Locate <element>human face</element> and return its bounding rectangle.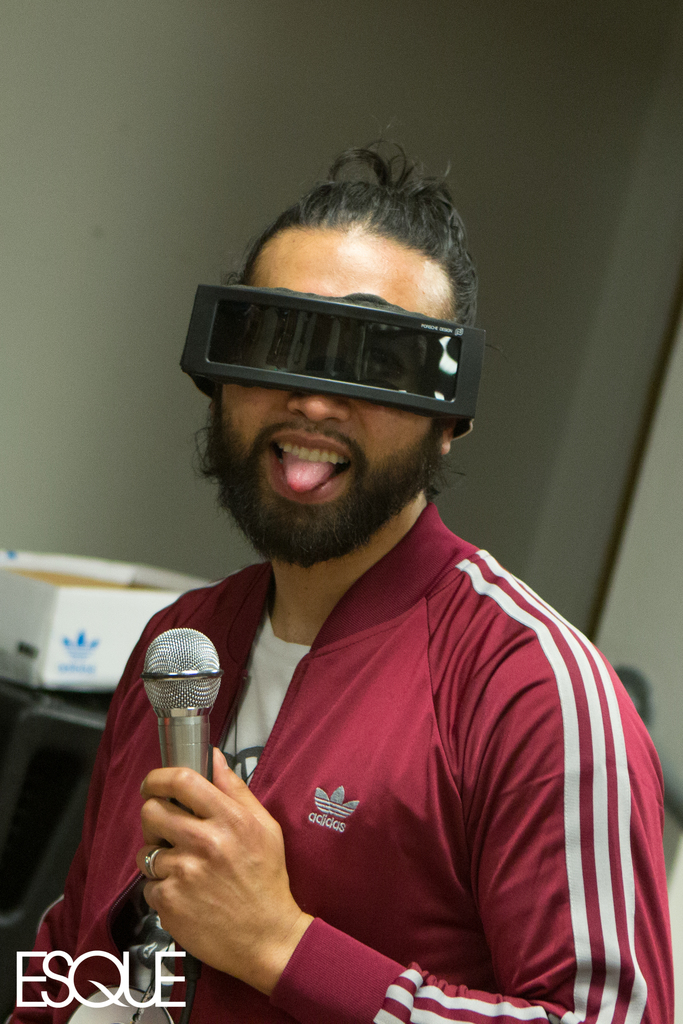
(218, 230, 456, 554).
